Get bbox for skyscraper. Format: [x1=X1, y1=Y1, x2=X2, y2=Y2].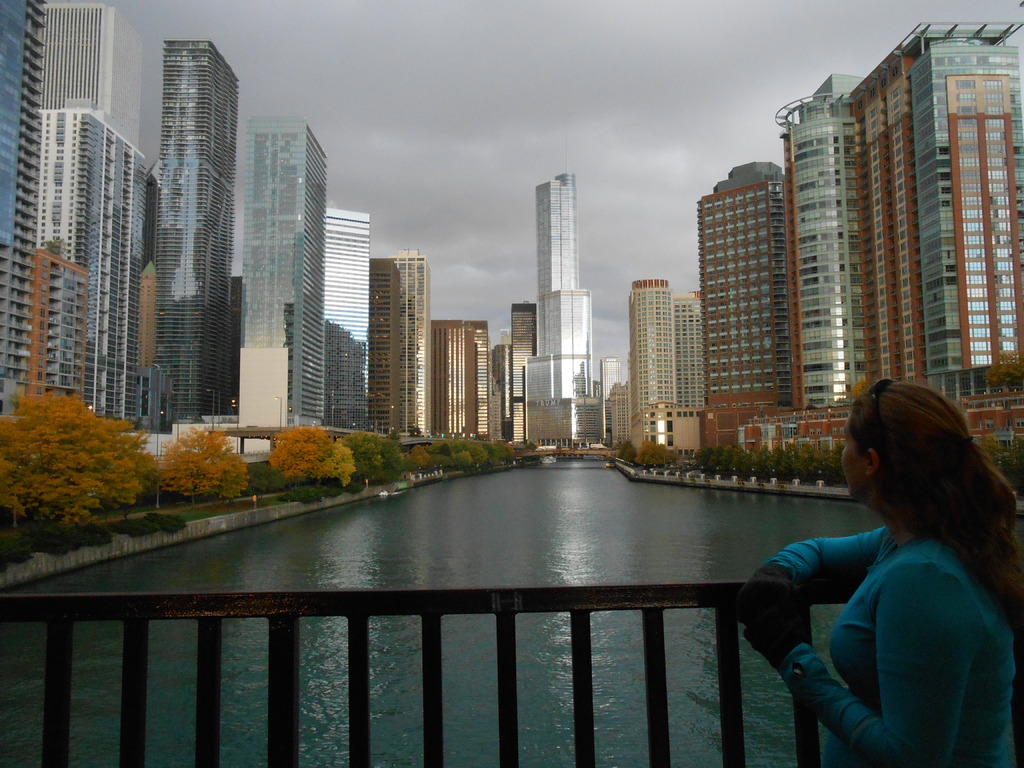
[x1=52, y1=104, x2=163, y2=424].
